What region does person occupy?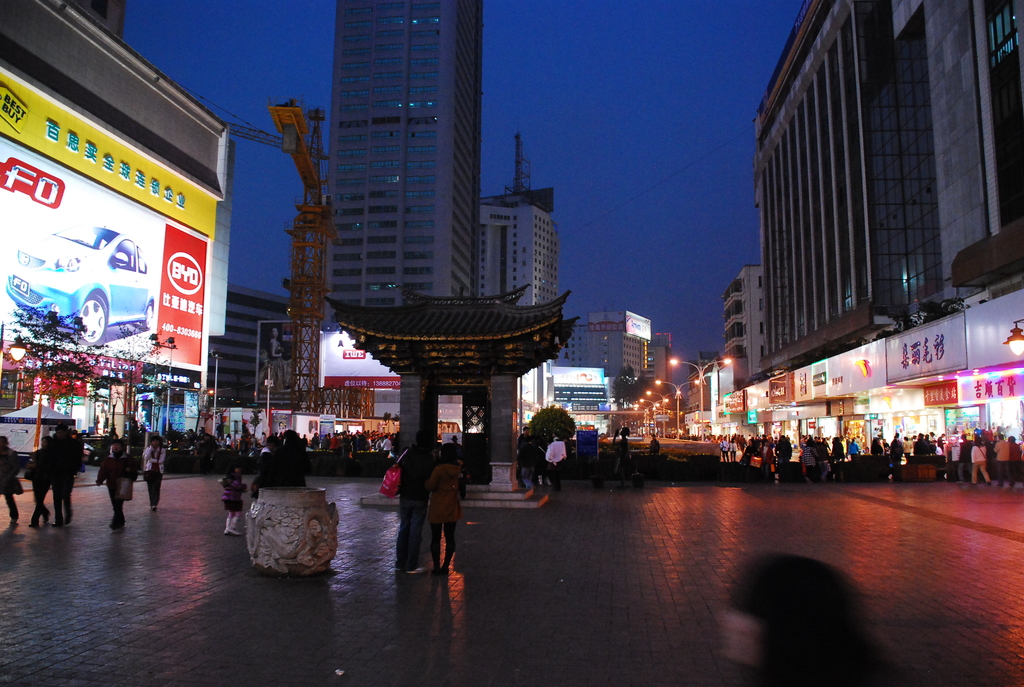
bbox=(94, 431, 145, 535).
